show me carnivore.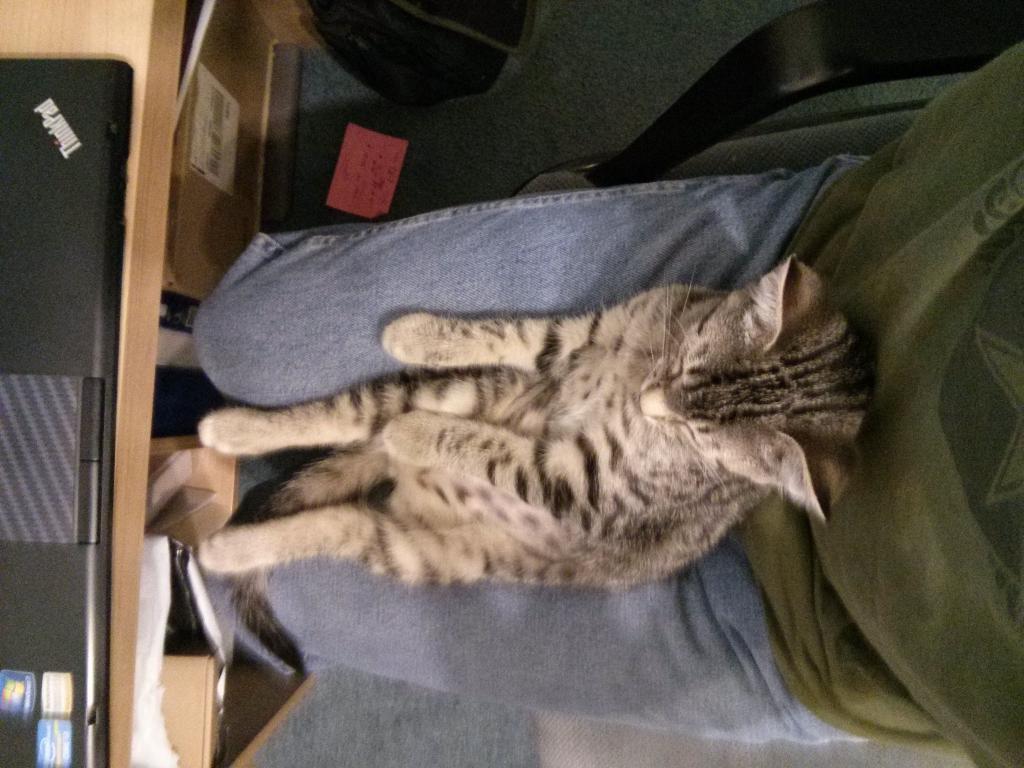
carnivore is here: box(236, 228, 912, 627).
